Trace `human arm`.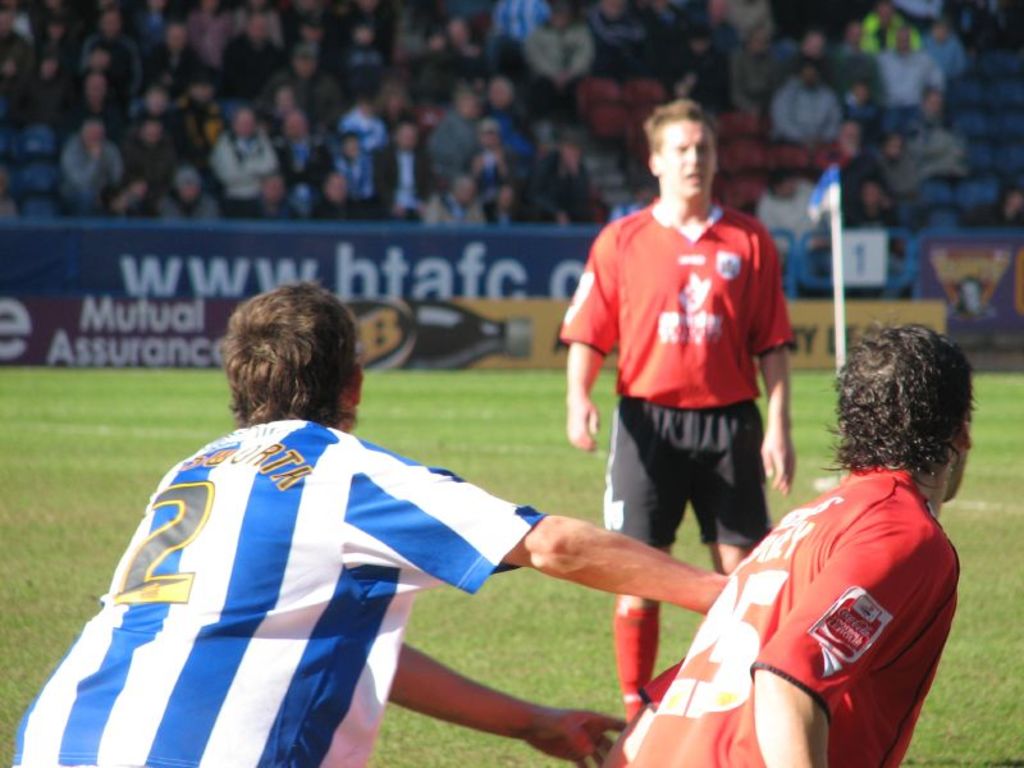
Traced to 69, 142, 96, 191.
